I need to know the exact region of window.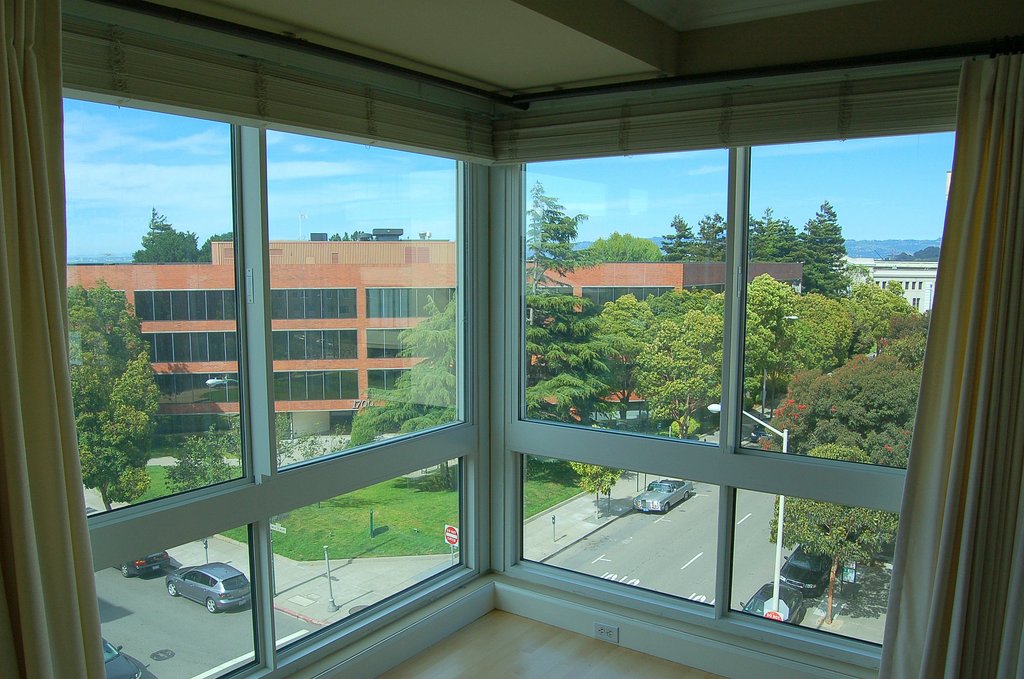
Region: l=58, t=76, r=495, b=678.
